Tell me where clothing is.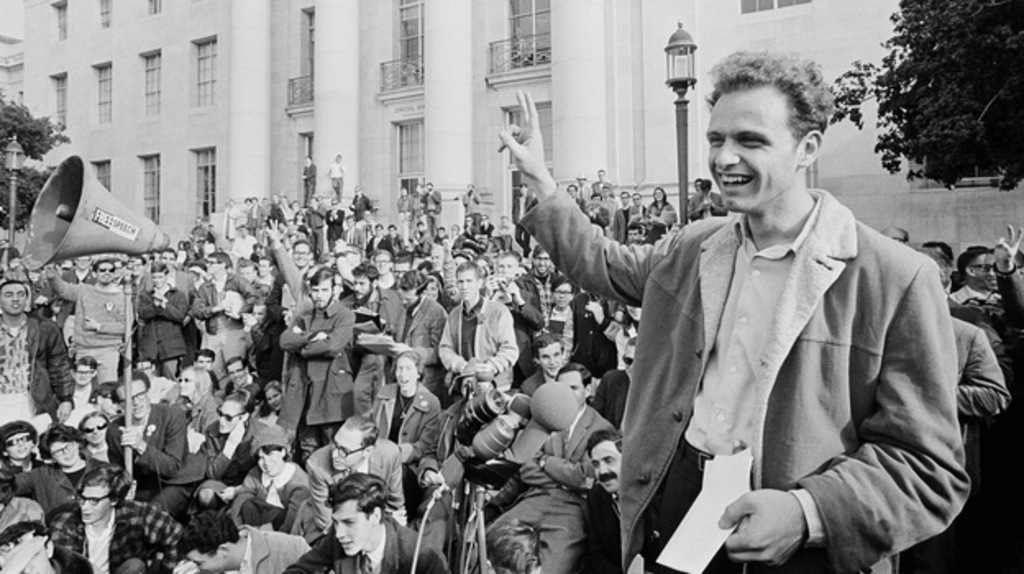
clothing is at [343, 292, 409, 421].
